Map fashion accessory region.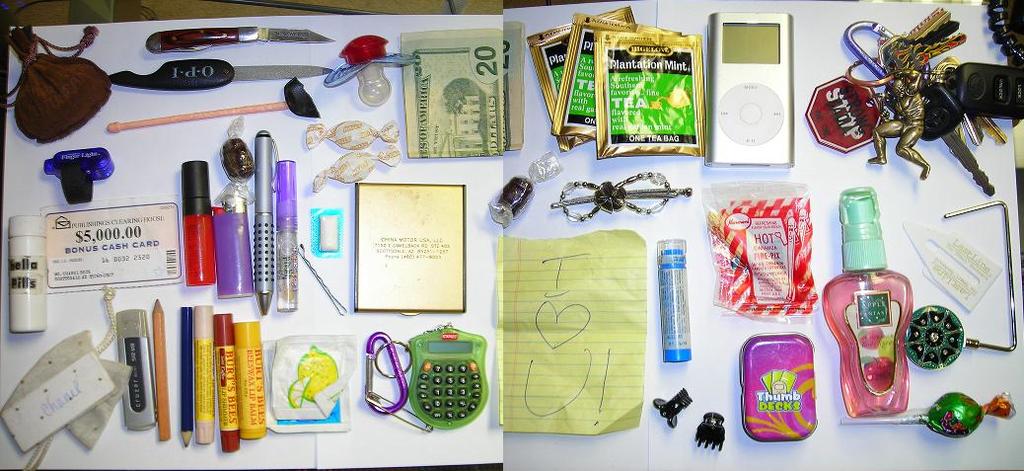
Mapped to (845,6,1023,191).
